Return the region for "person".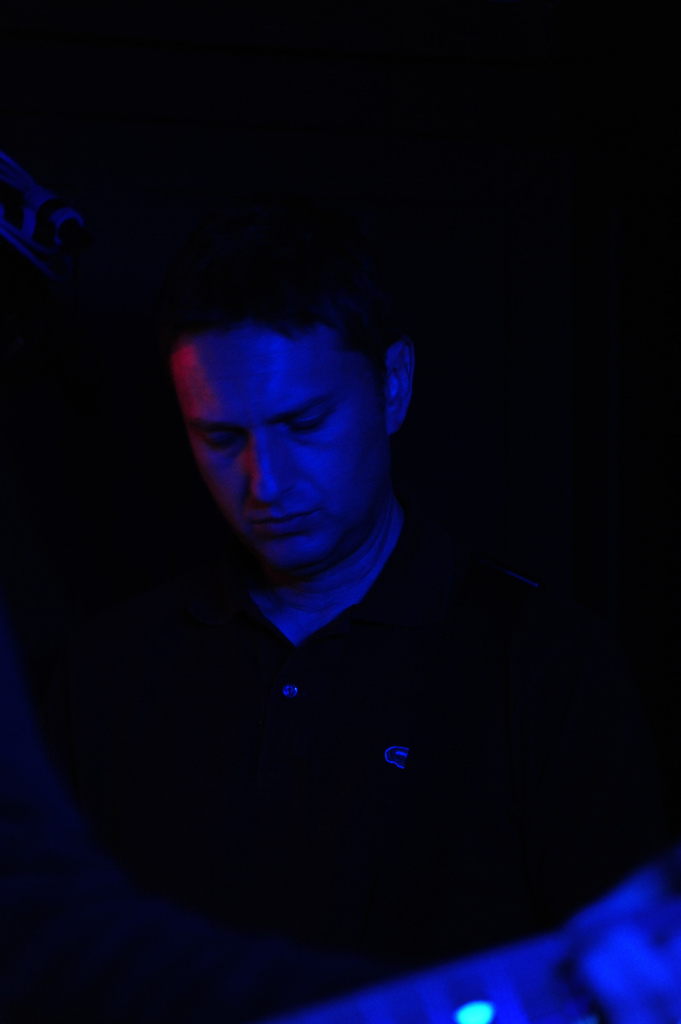
region(0, 265, 680, 1023).
